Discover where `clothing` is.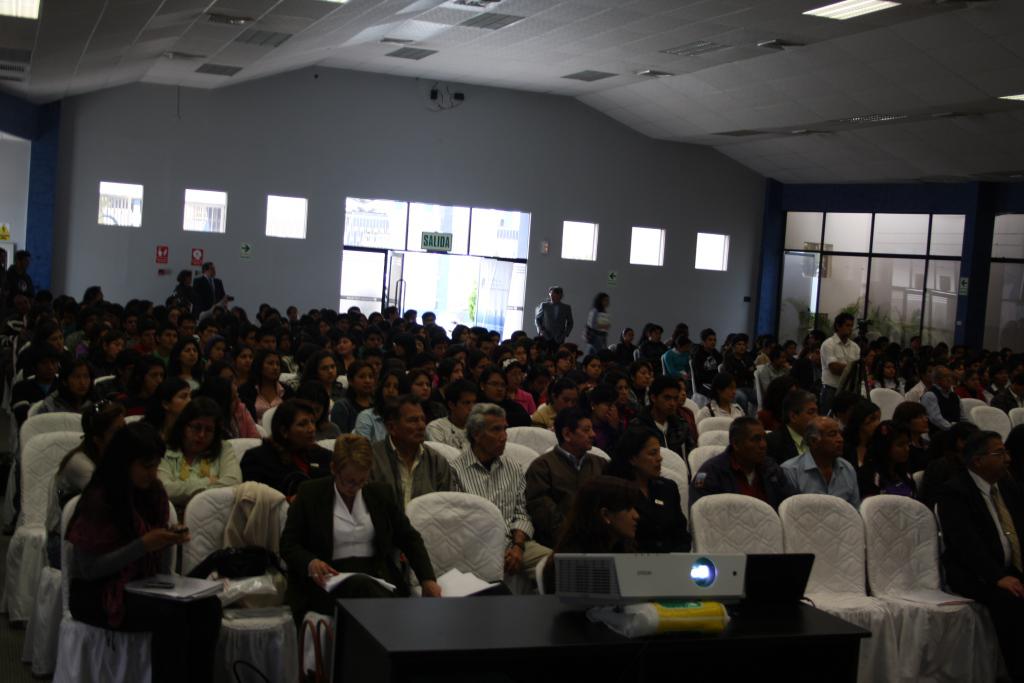
Discovered at select_region(725, 352, 751, 375).
